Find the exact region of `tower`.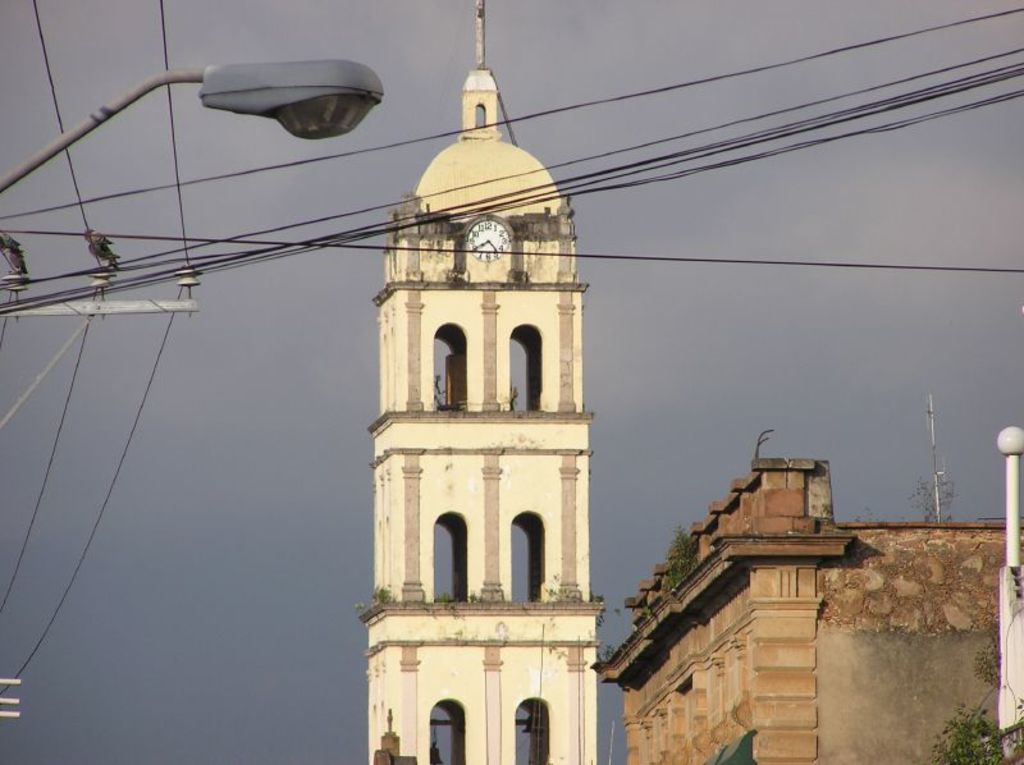
Exact region: {"left": 361, "top": 0, "right": 611, "bottom": 764}.
